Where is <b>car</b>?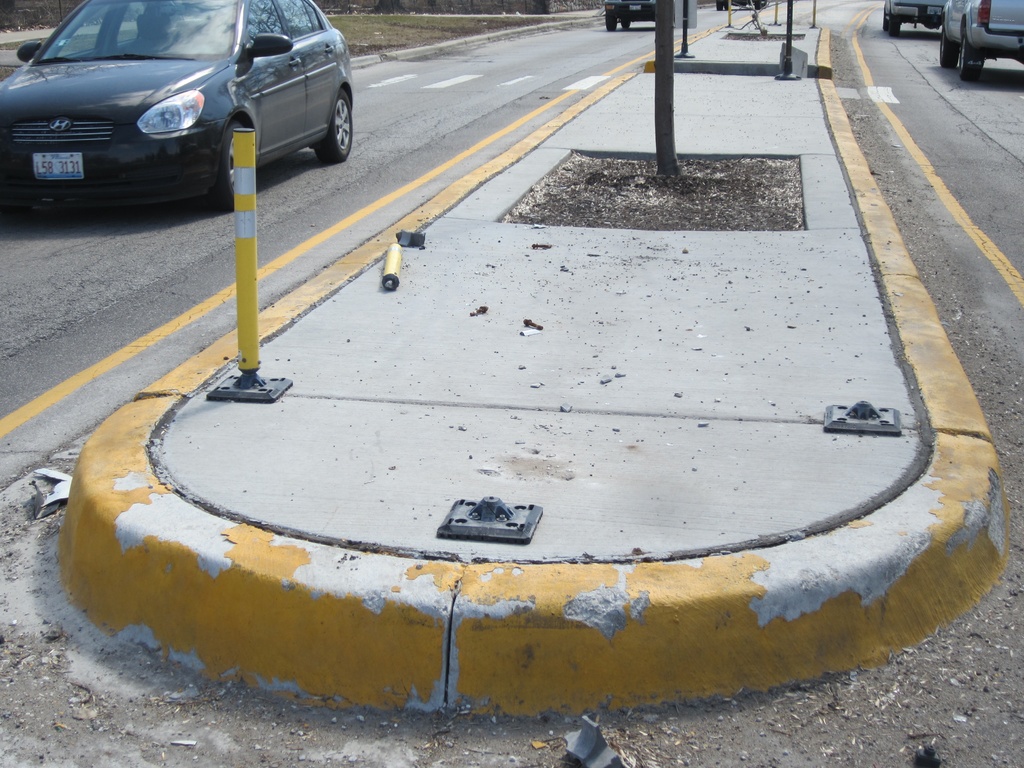
bbox(0, 0, 364, 211).
